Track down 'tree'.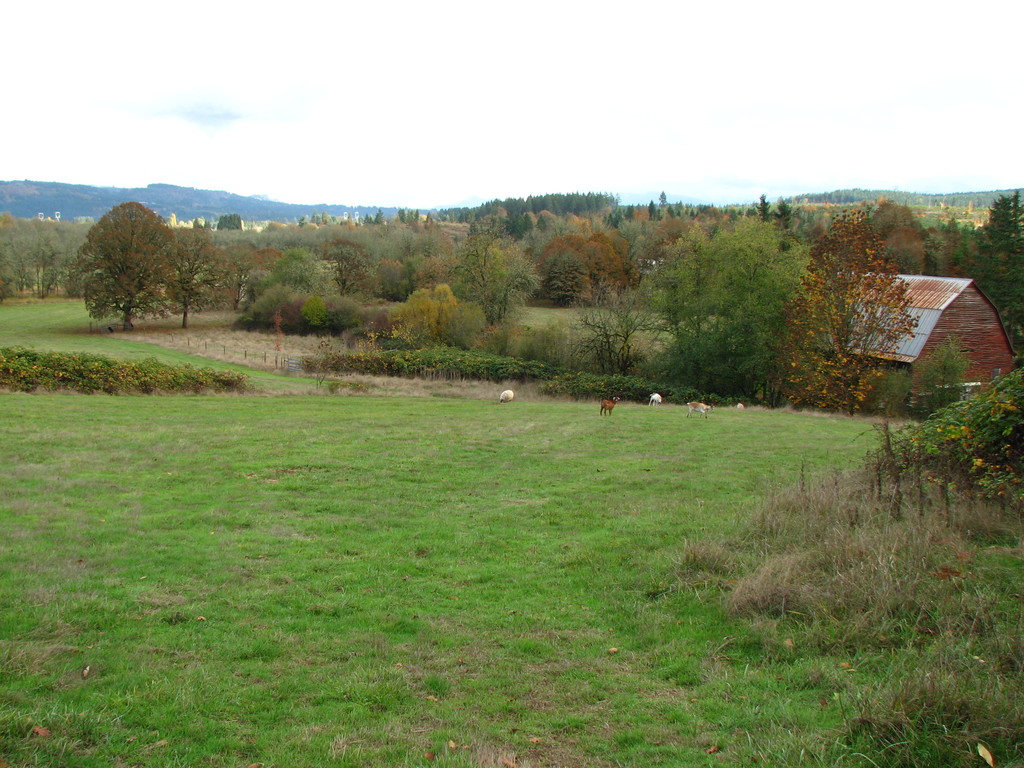
Tracked to rect(961, 185, 1023, 352).
